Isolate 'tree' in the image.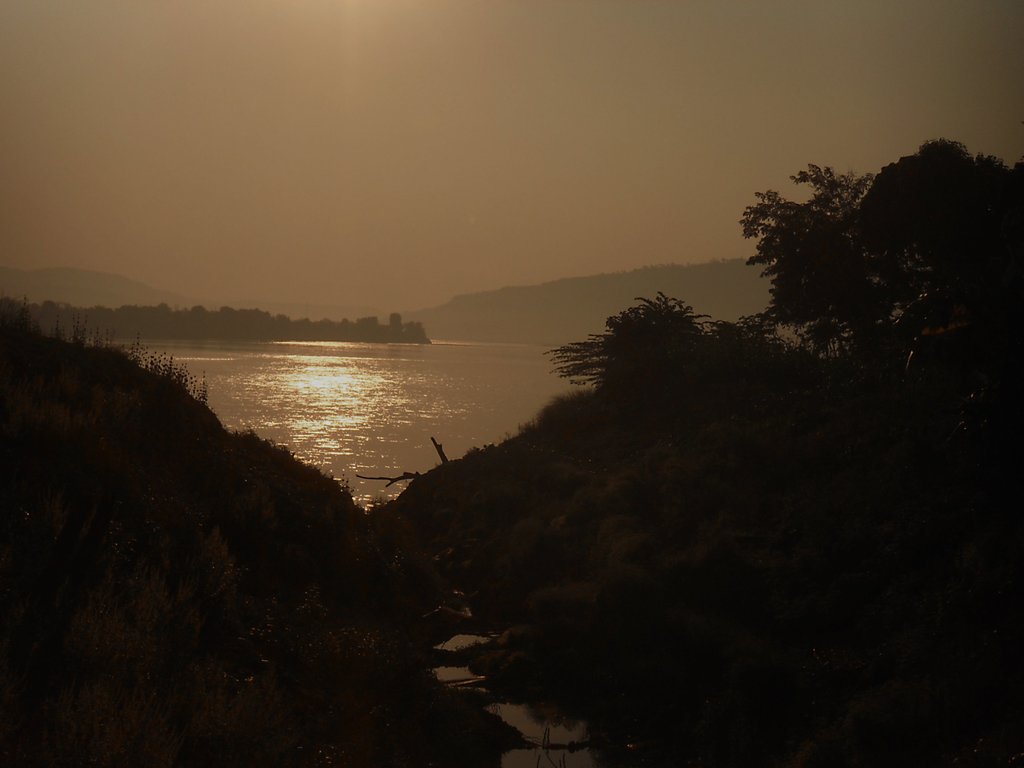
Isolated region: bbox=(742, 130, 1023, 378).
